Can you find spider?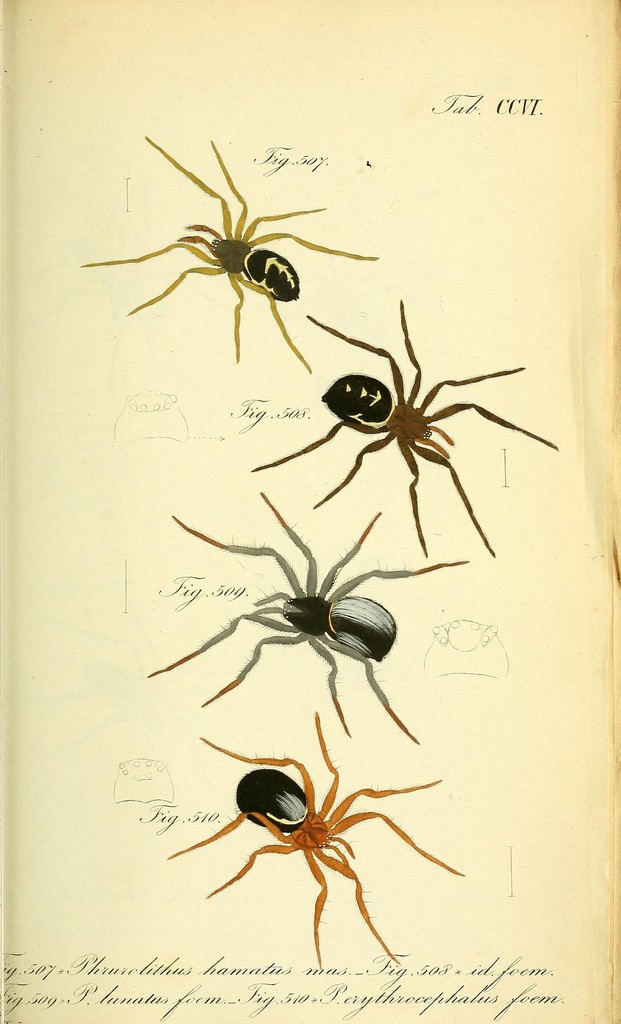
Yes, bounding box: <bbox>132, 486, 471, 750</bbox>.
